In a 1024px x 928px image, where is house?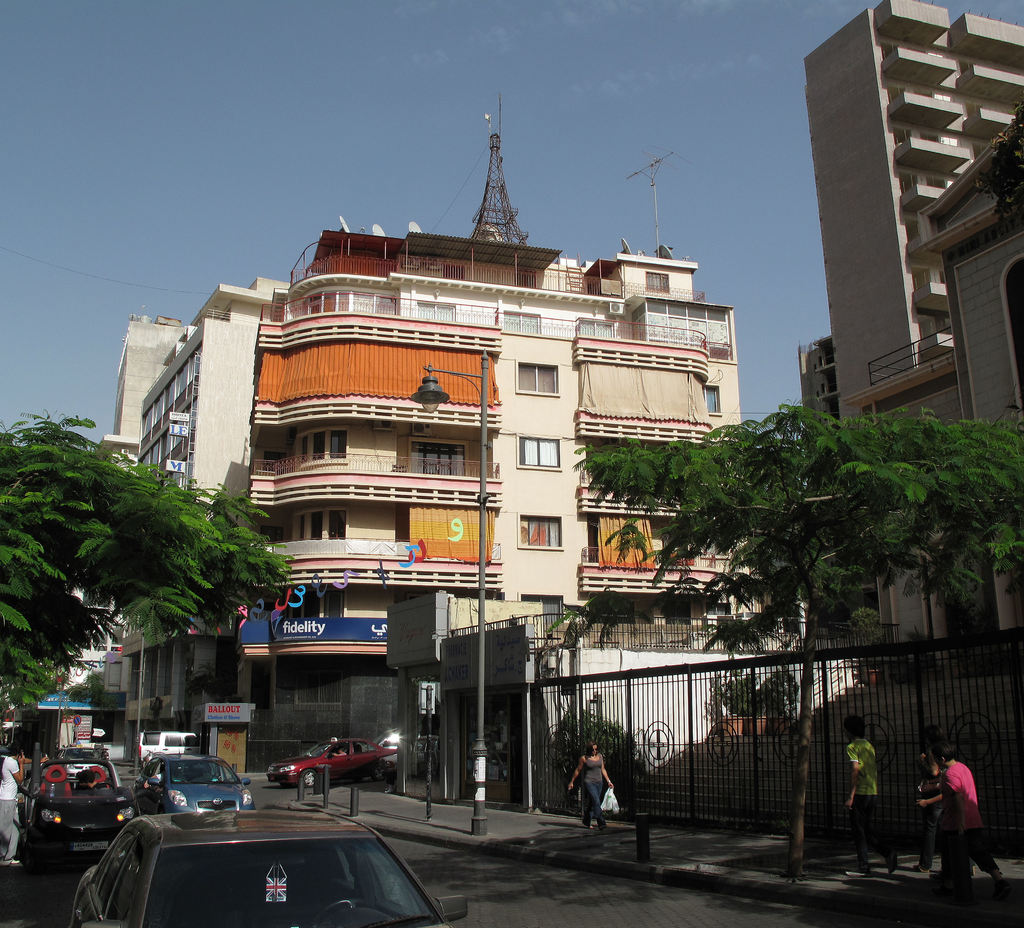
pyautogui.locateOnScreen(211, 168, 785, 681).
